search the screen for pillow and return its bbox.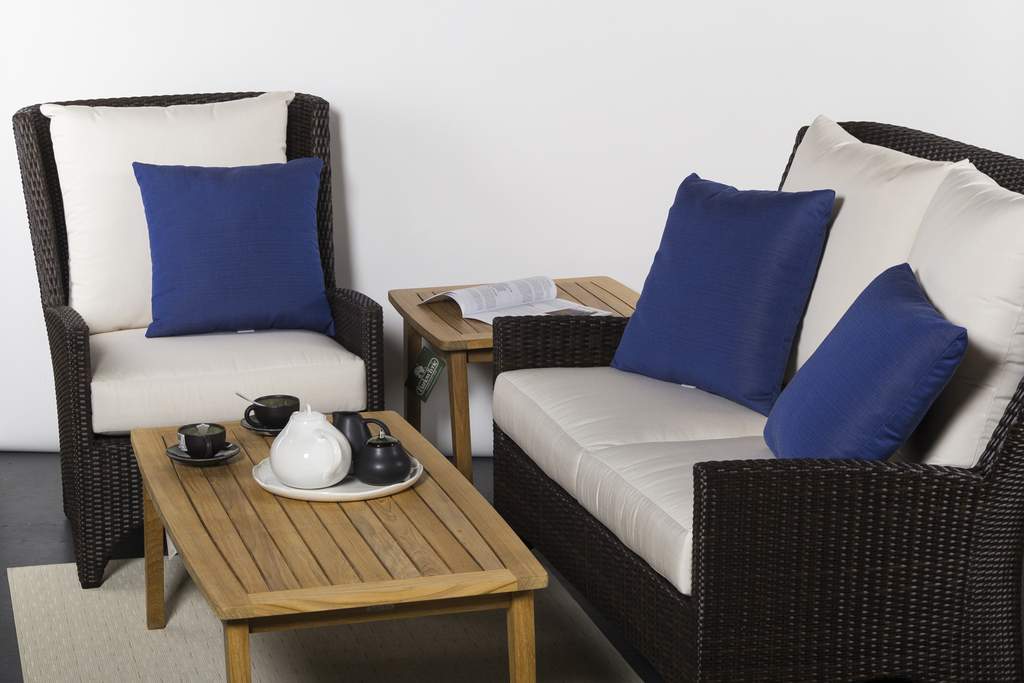
Found: {"x1": 33, "y1": 92, "x2": 296, "y2": 329}.
